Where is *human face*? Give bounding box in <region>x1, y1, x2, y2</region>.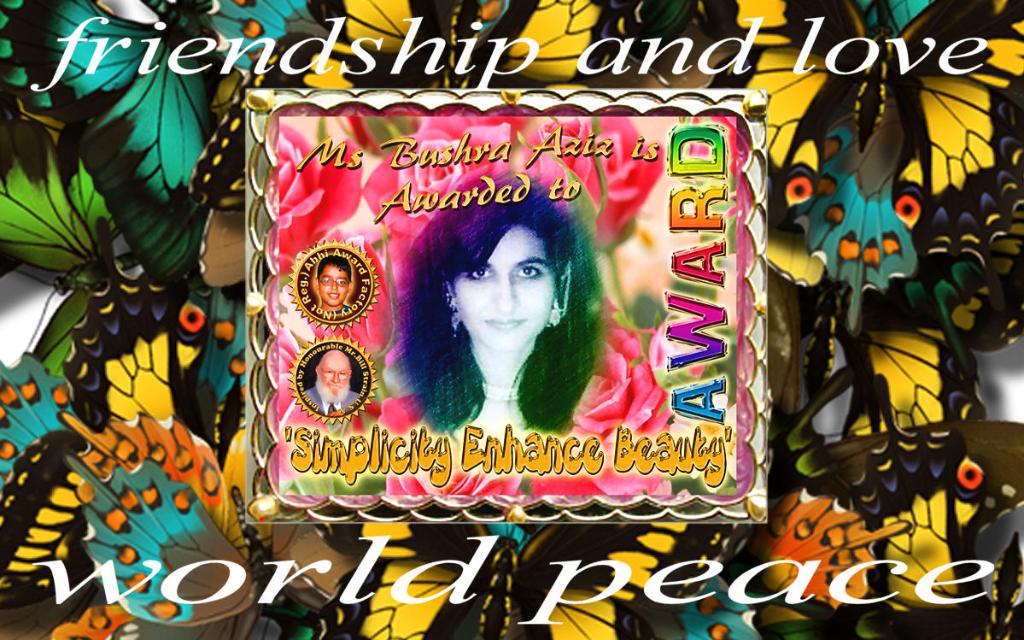
<region>453, 225, 557, 355</region>.
